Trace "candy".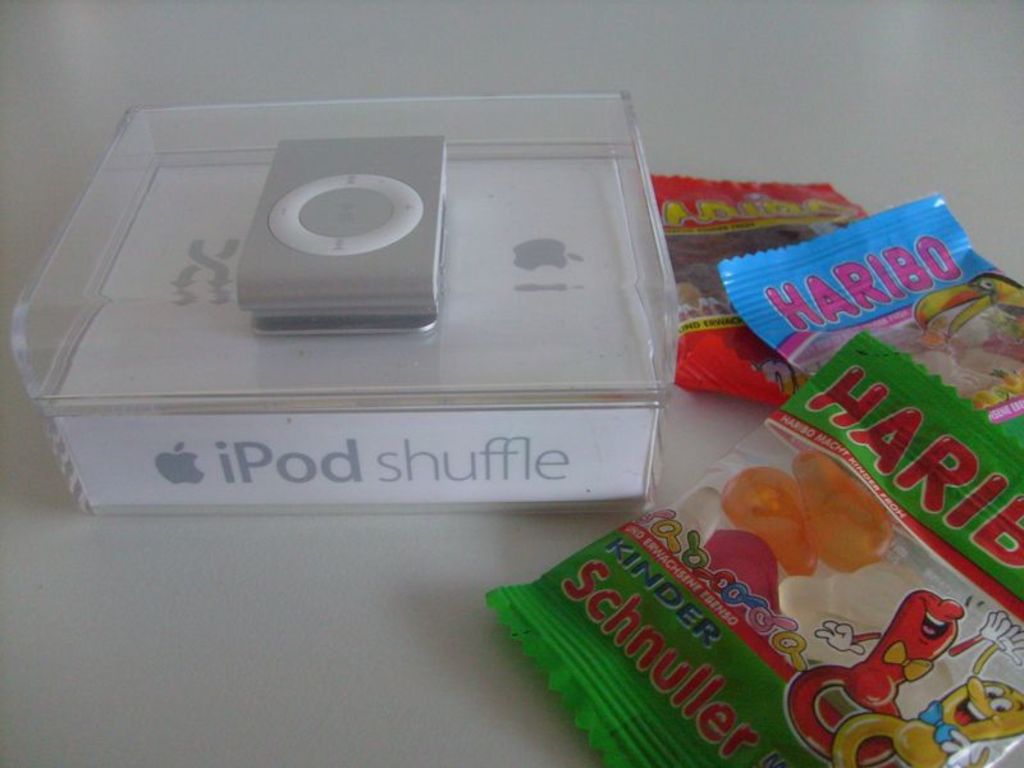
Traced to (717, 461, 820, 573).
